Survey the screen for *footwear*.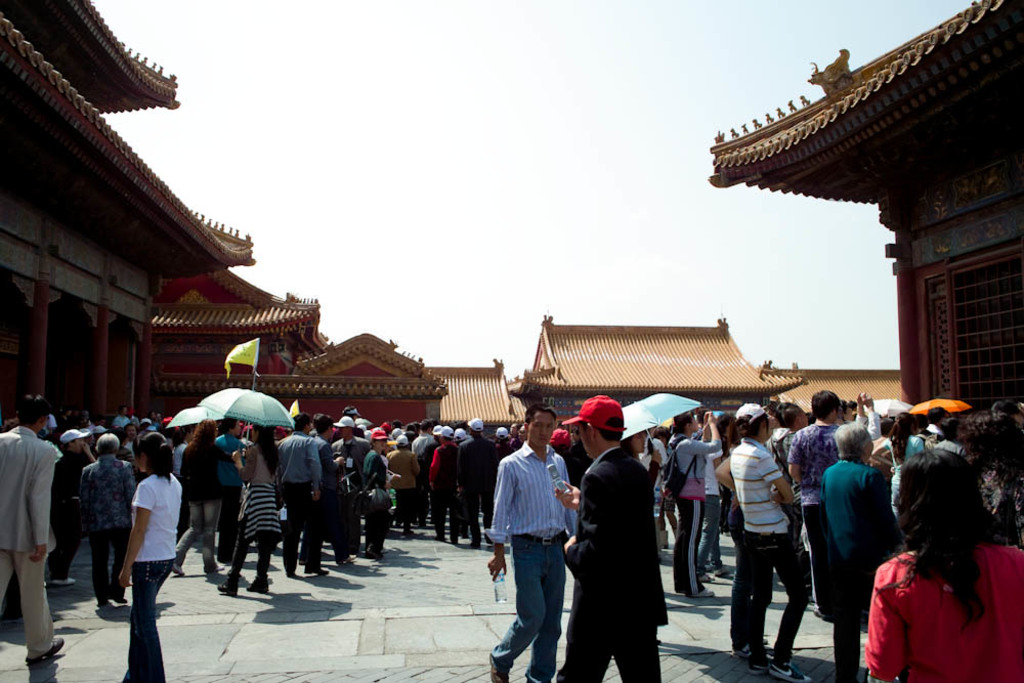
Survey found: region(483, 659, 507, 682).
